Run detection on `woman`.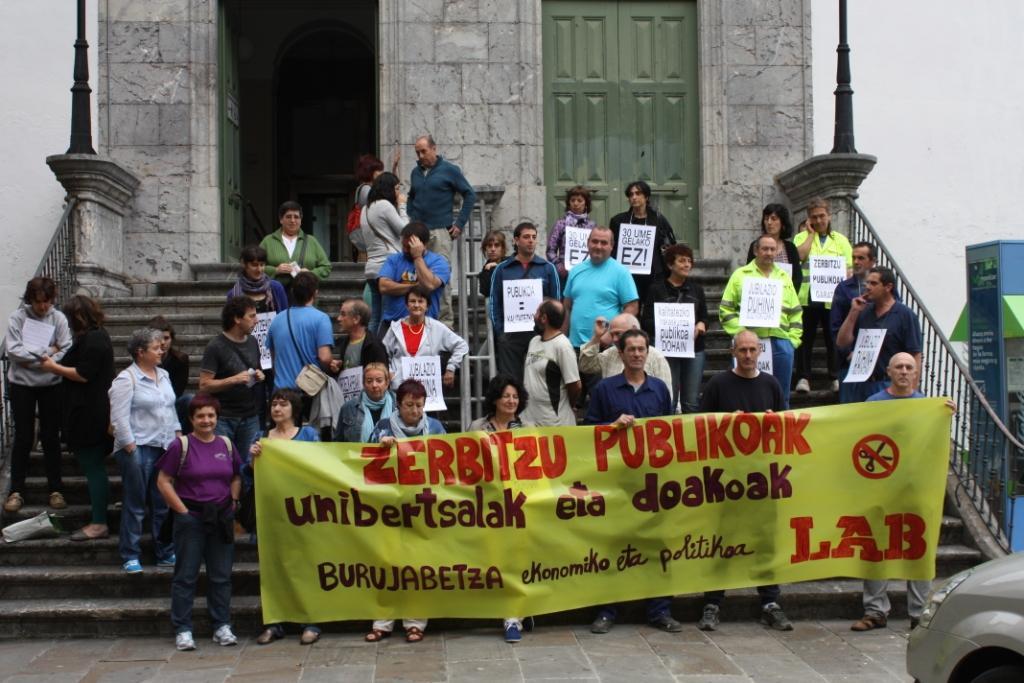
Result: (380,284,471,381).
